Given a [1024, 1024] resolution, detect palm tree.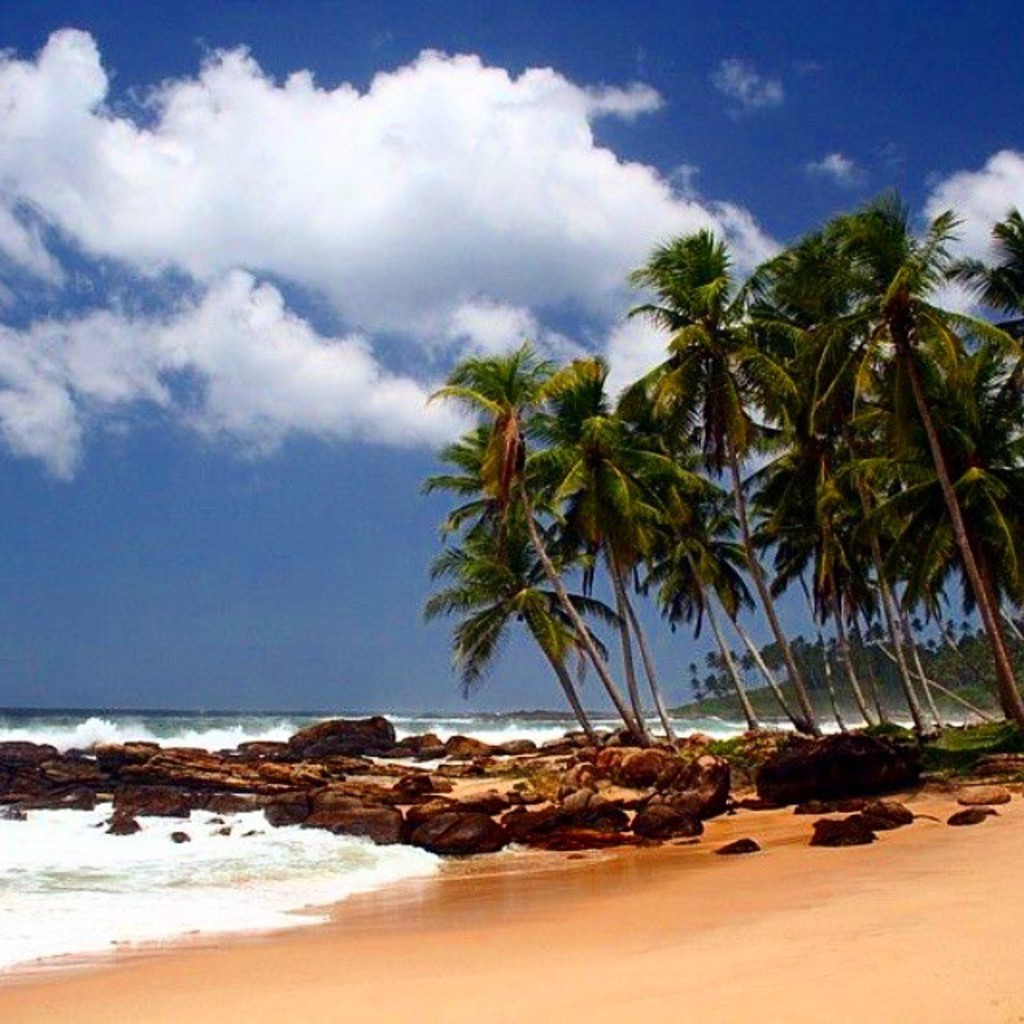
[left=768, top=309, right=854, bottom=645].
